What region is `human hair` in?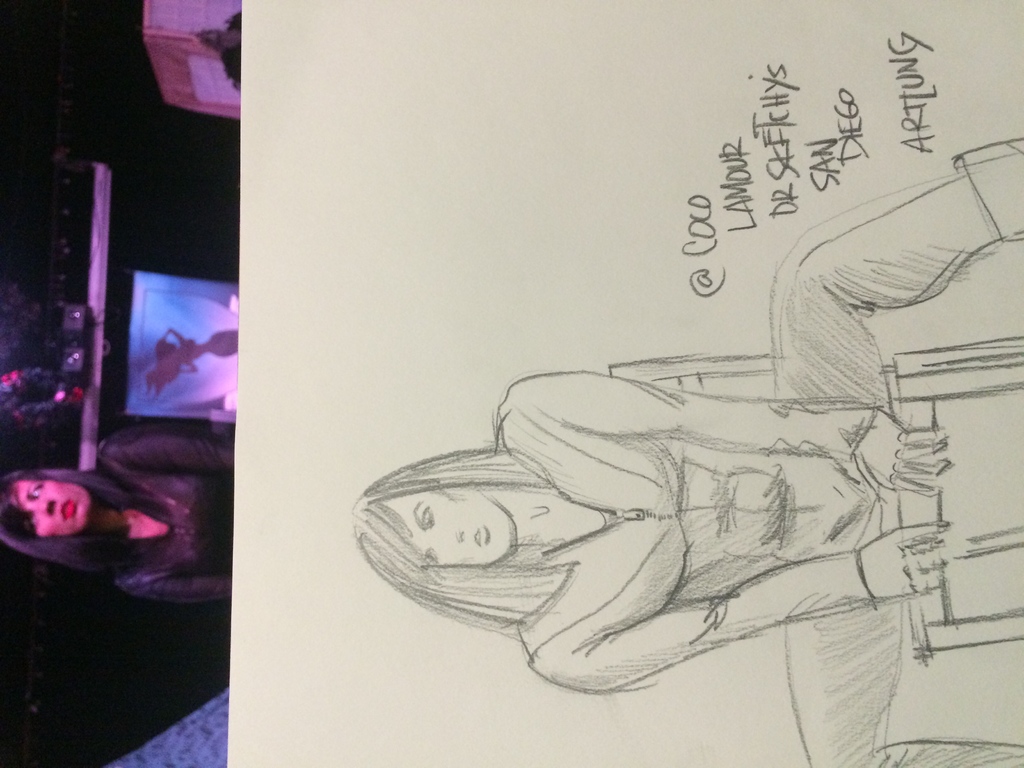
left=354, top=447, right=578, bottom=639.
